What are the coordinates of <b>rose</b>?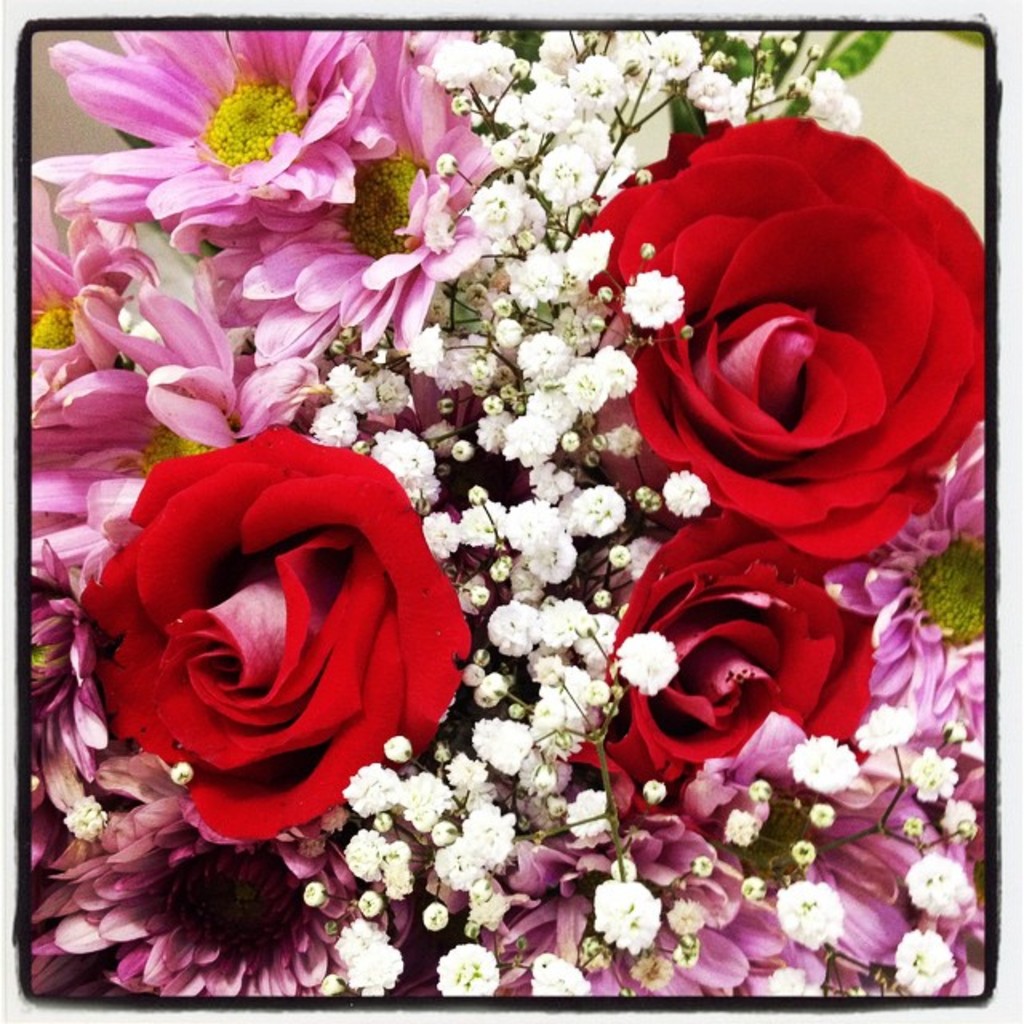
Rect(571, 117, 998, 566).
